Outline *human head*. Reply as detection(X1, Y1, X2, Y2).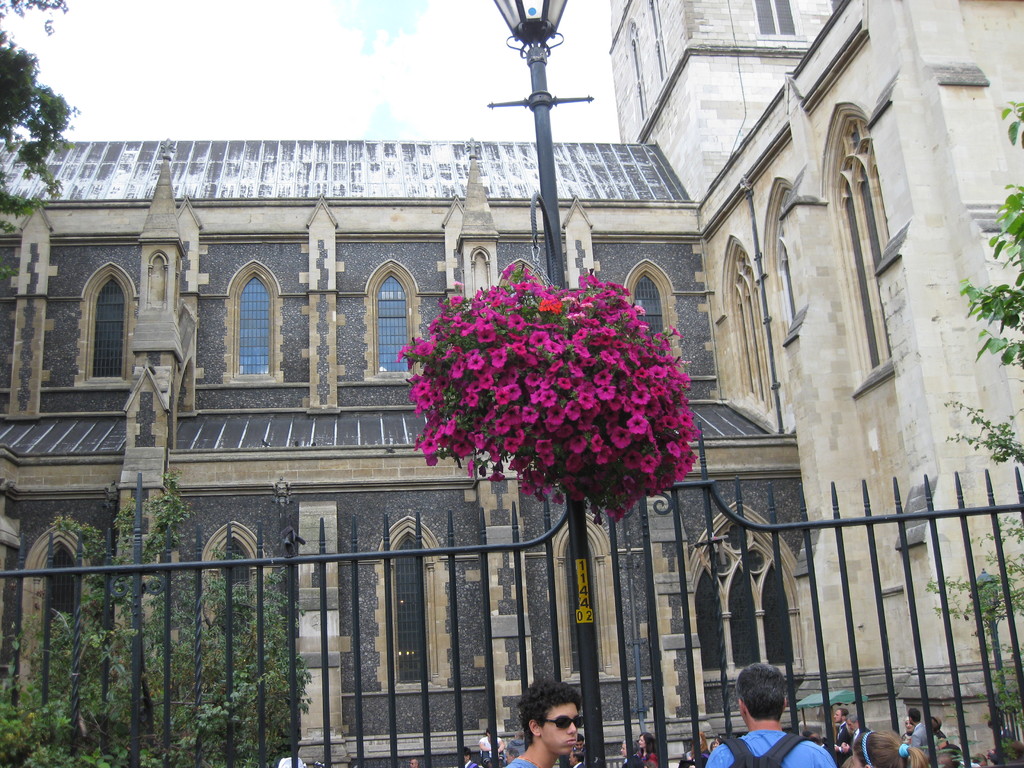
detection(998, 739, 1023, 767).
